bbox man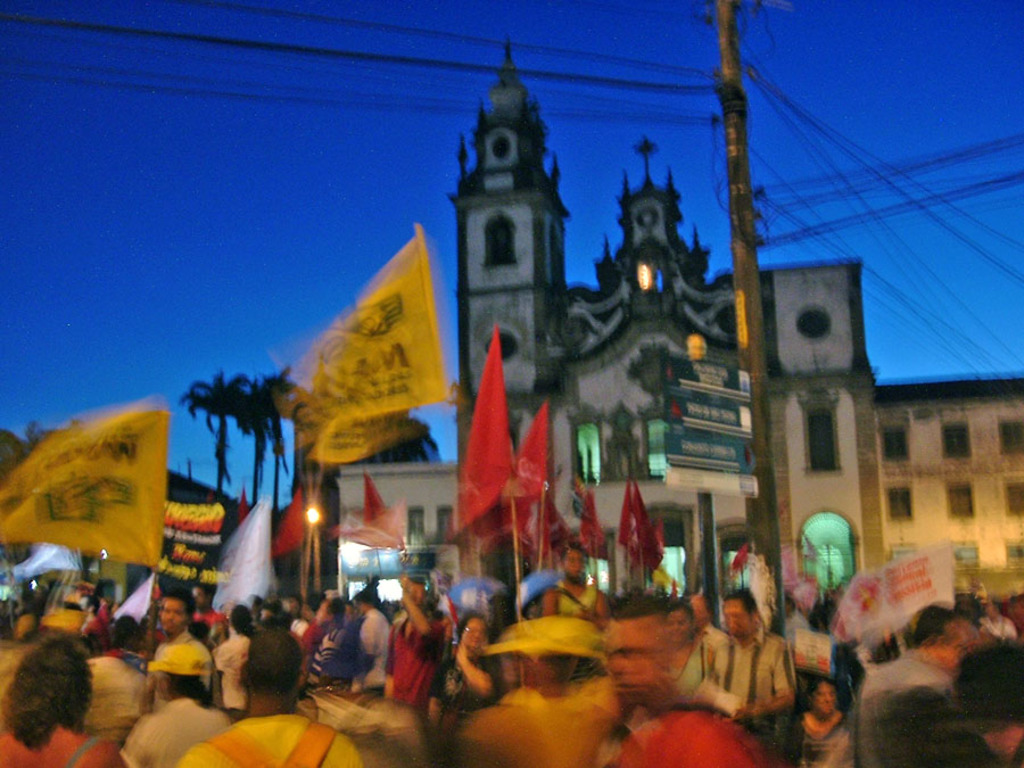
l=180, t=630, r=366, b=767
